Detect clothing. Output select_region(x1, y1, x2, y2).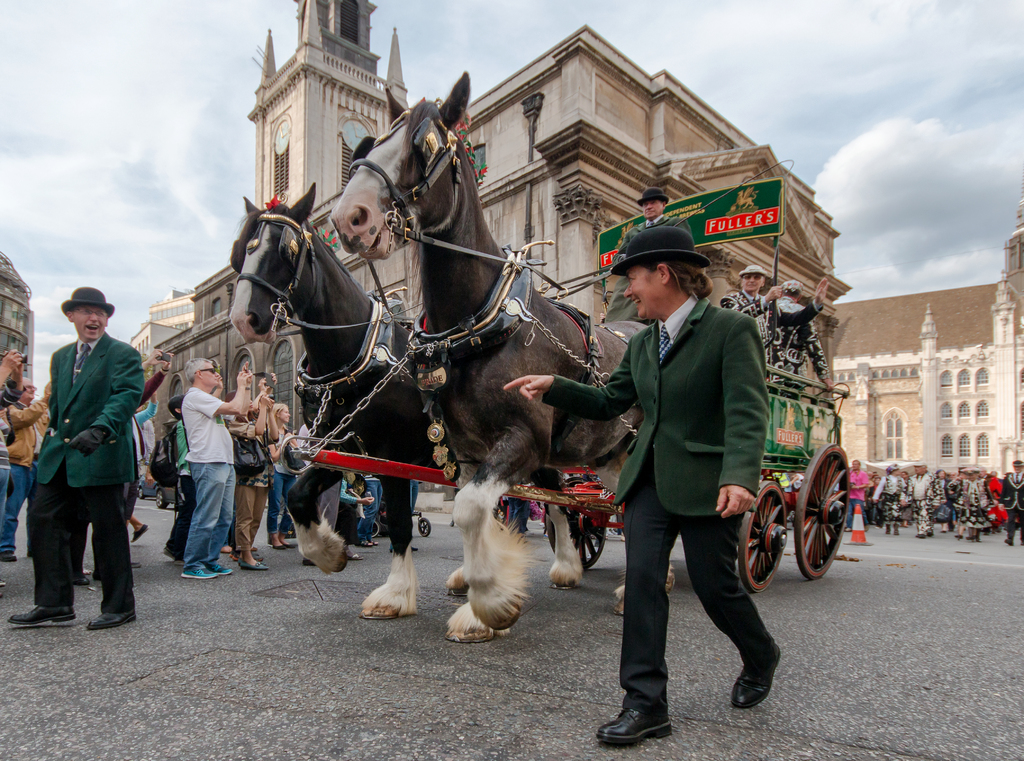
select_region(605, 214, 692, 319).
